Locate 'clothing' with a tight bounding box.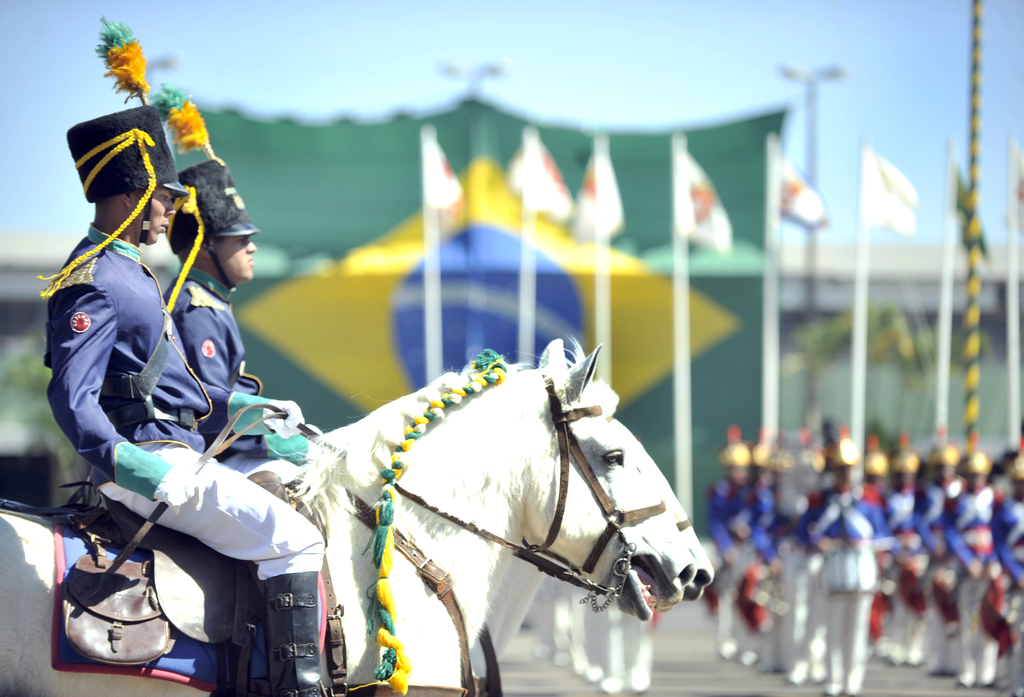
box(911, 479, 963, 673).
